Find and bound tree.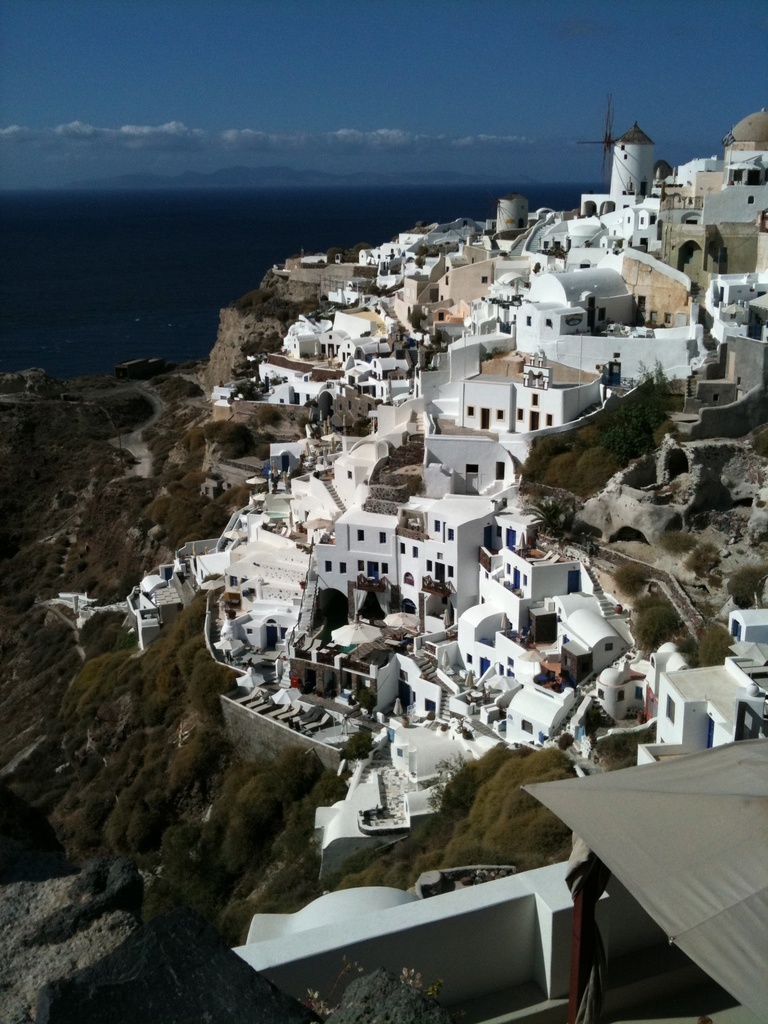
Bound: <box>512,364,680,548</box>.
